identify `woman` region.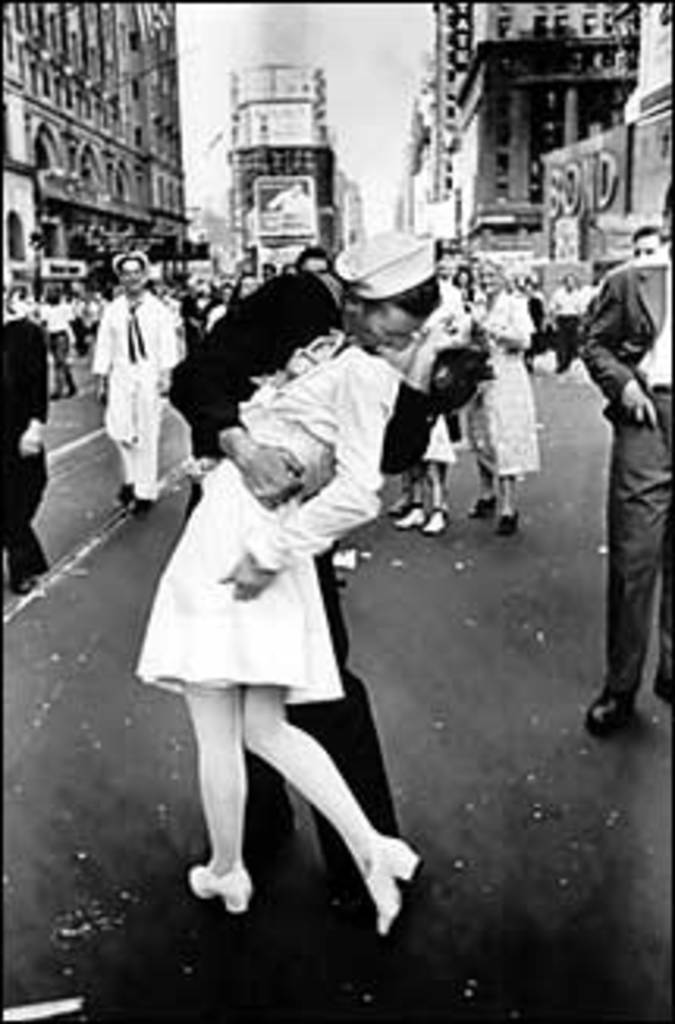
Region: 132, 311, 493, 933.
